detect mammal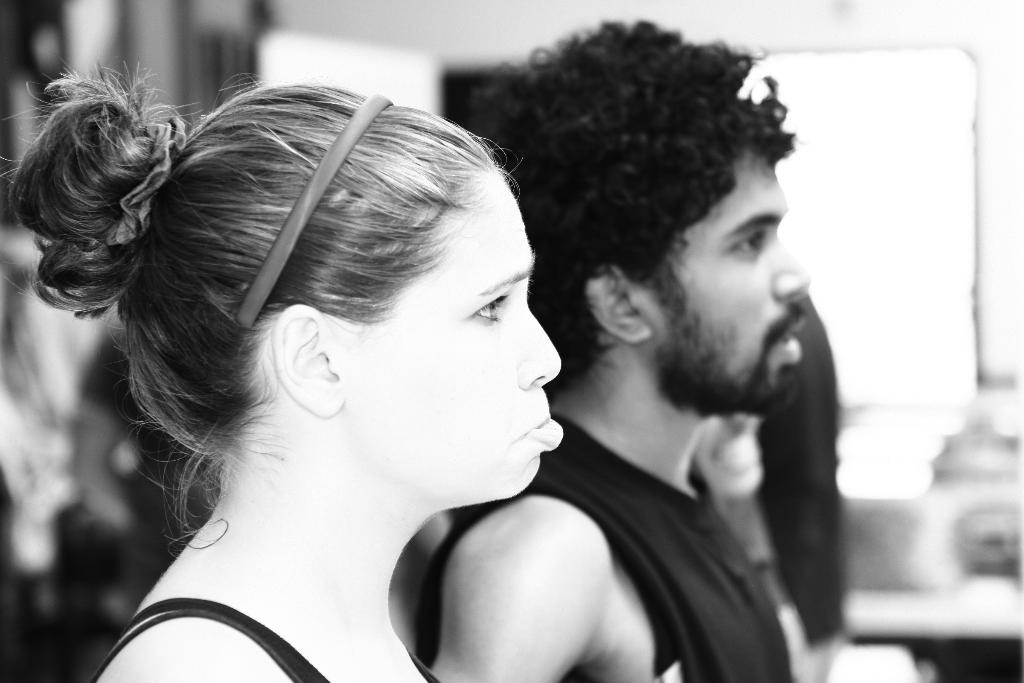
[0, 57, 566, 682]
